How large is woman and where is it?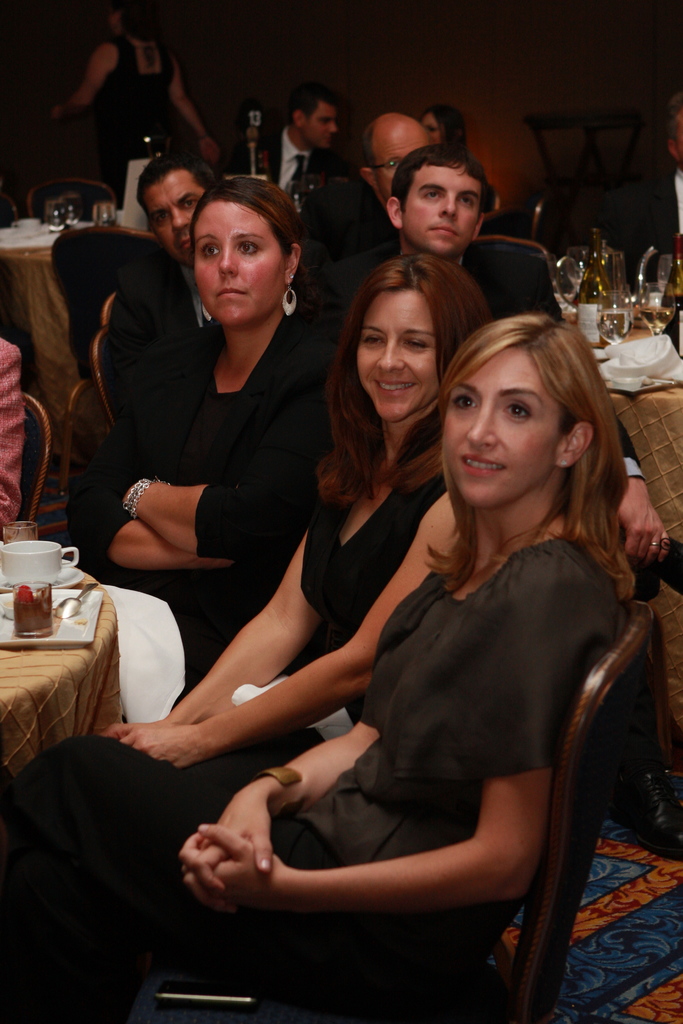
Bounding box: rect(62, 173, 349, 703).
